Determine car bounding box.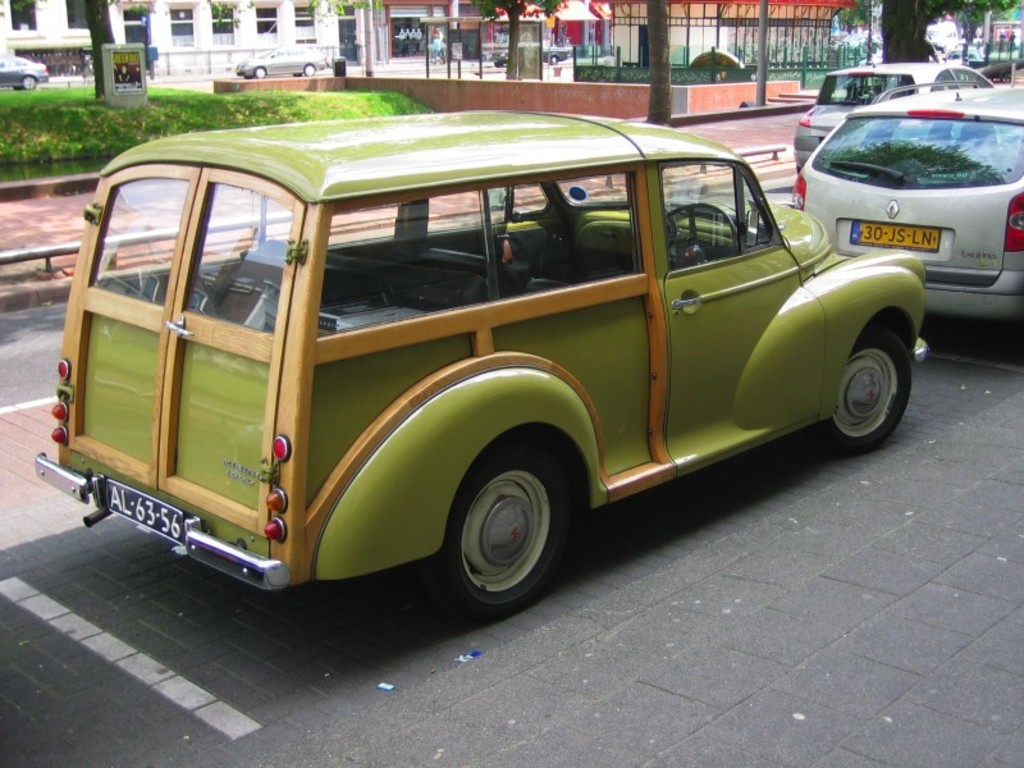
Determined: pyautogui.locateOnScreen(488, 40, 570, 69).
